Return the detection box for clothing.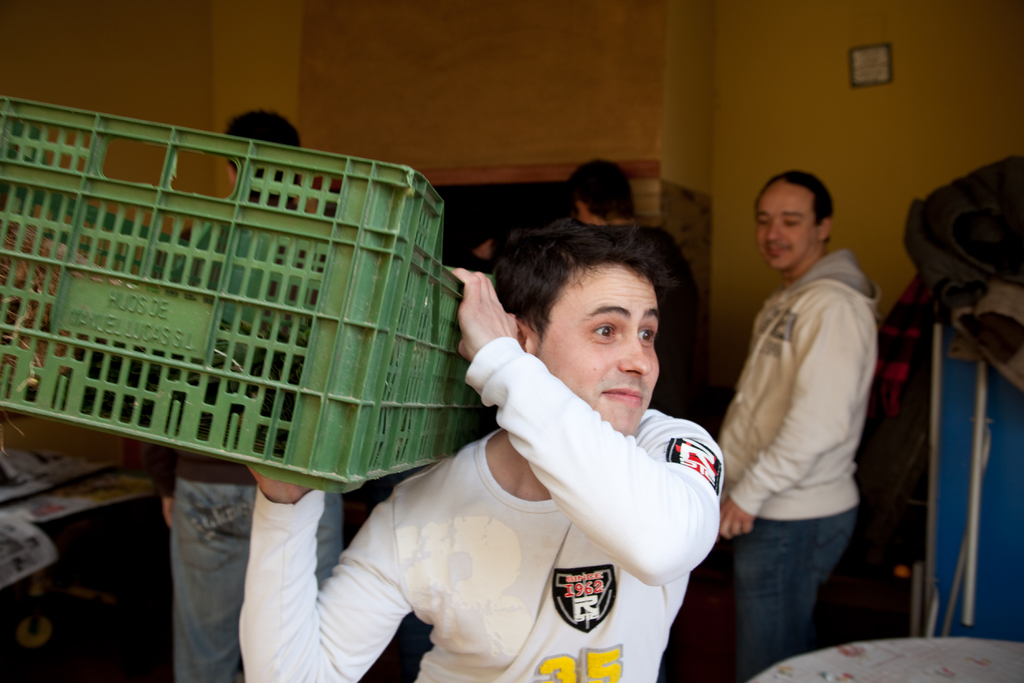
568, 220, 723, 409.
